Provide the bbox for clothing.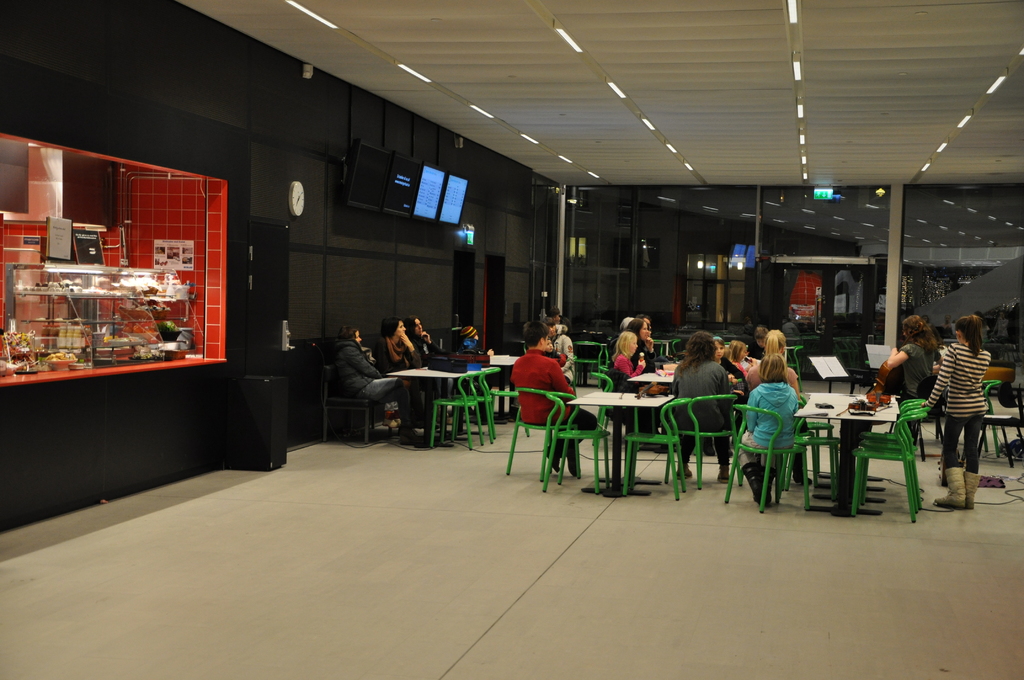
(left=890, top=343, right=938, bottom=396).
